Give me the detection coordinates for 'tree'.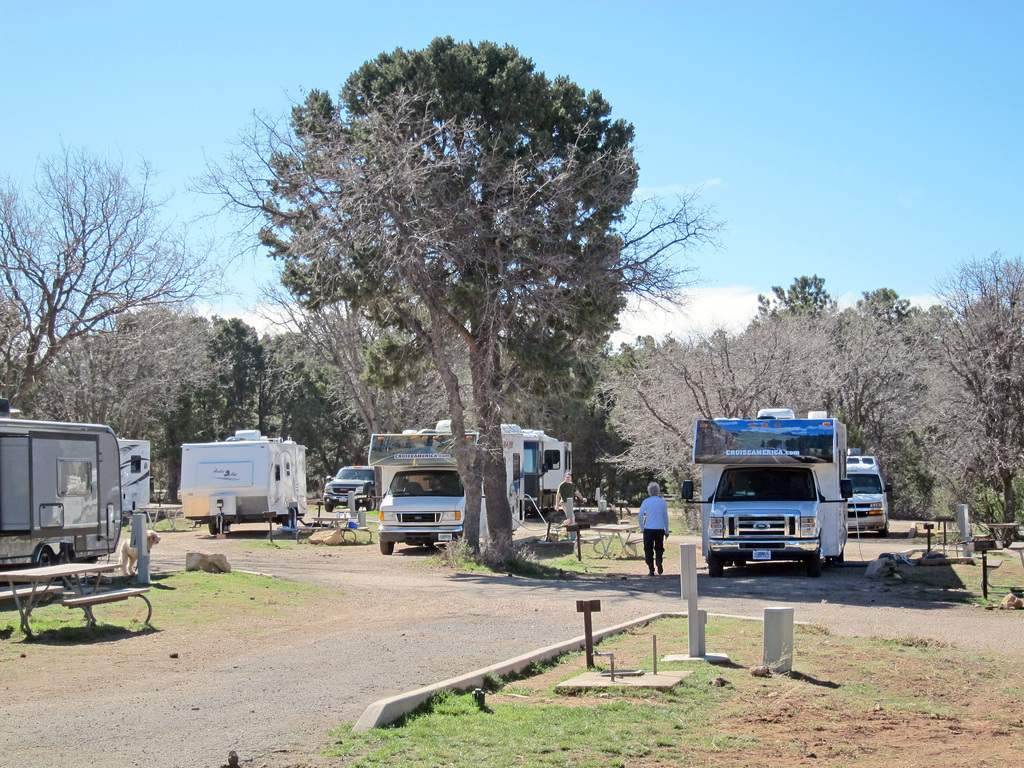
<bbox>0, 148, 223, 412</bbox>.
